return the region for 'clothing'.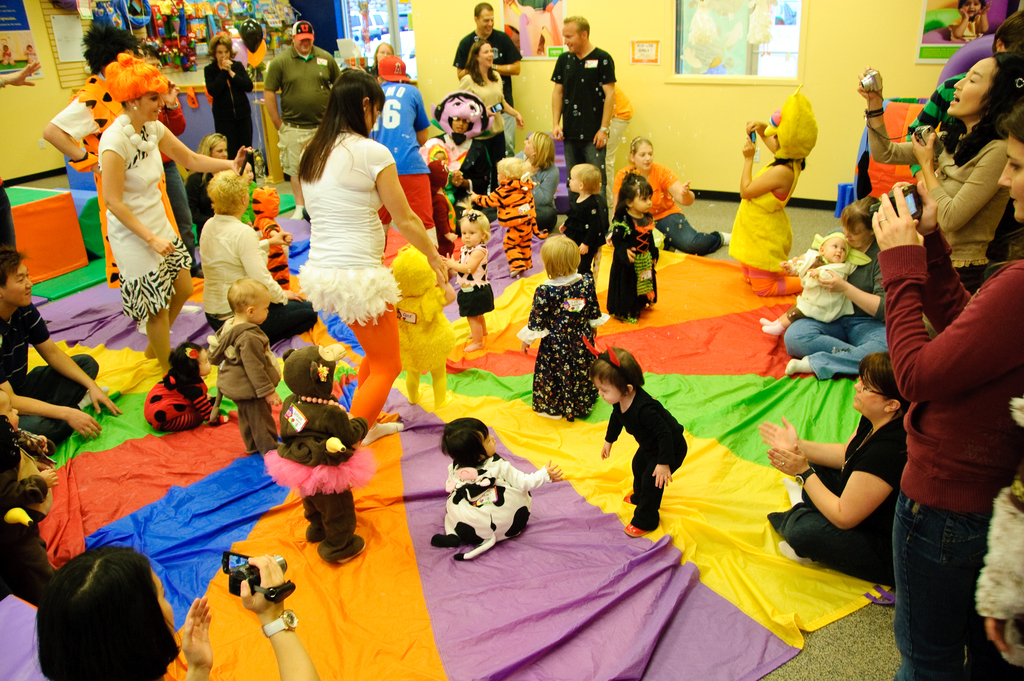
(x1=552, y1=47, x2=619, y2=200).
